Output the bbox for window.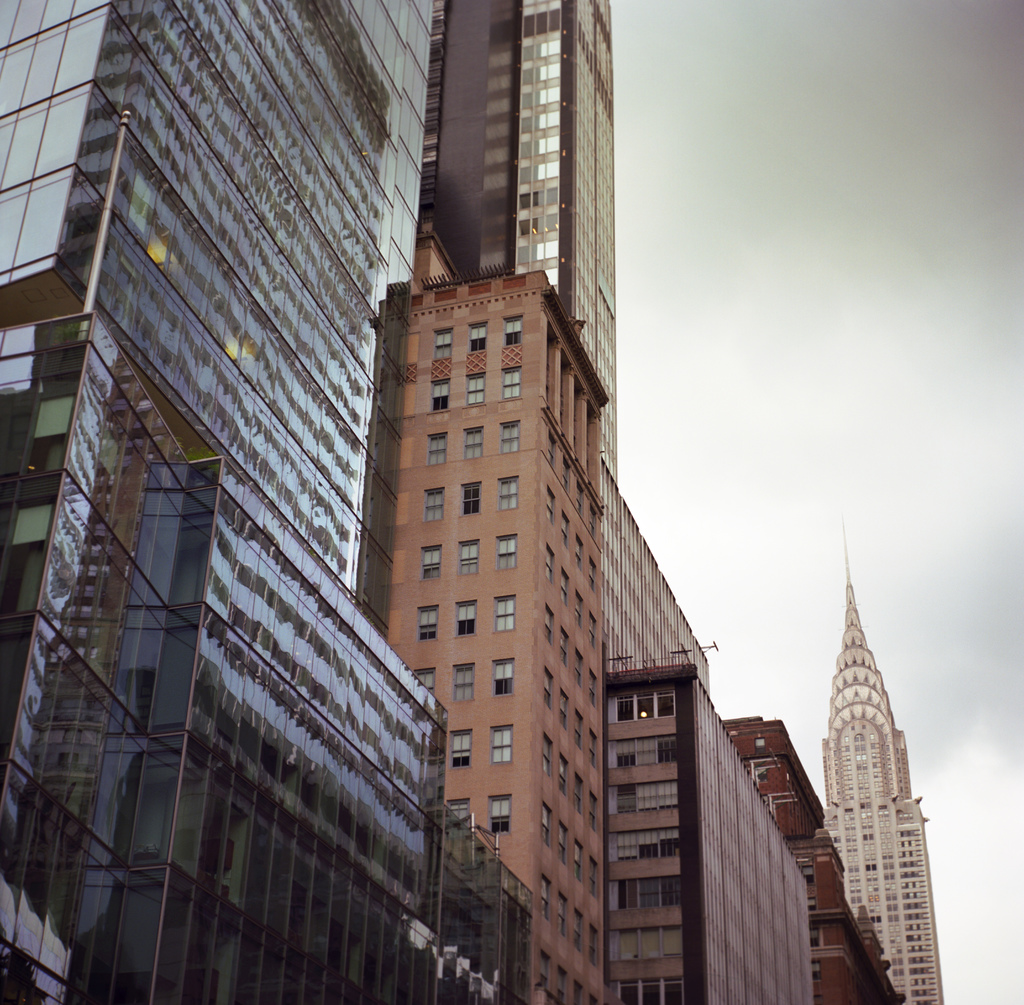
locate(417, 667, 435, 700).
